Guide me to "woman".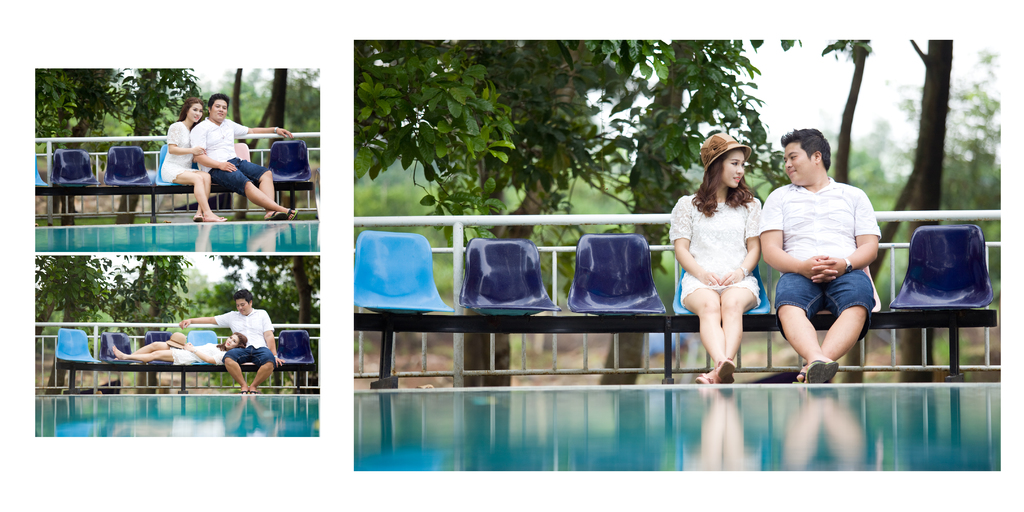
Guidance: bbox=[163, 100, 225, 225].
